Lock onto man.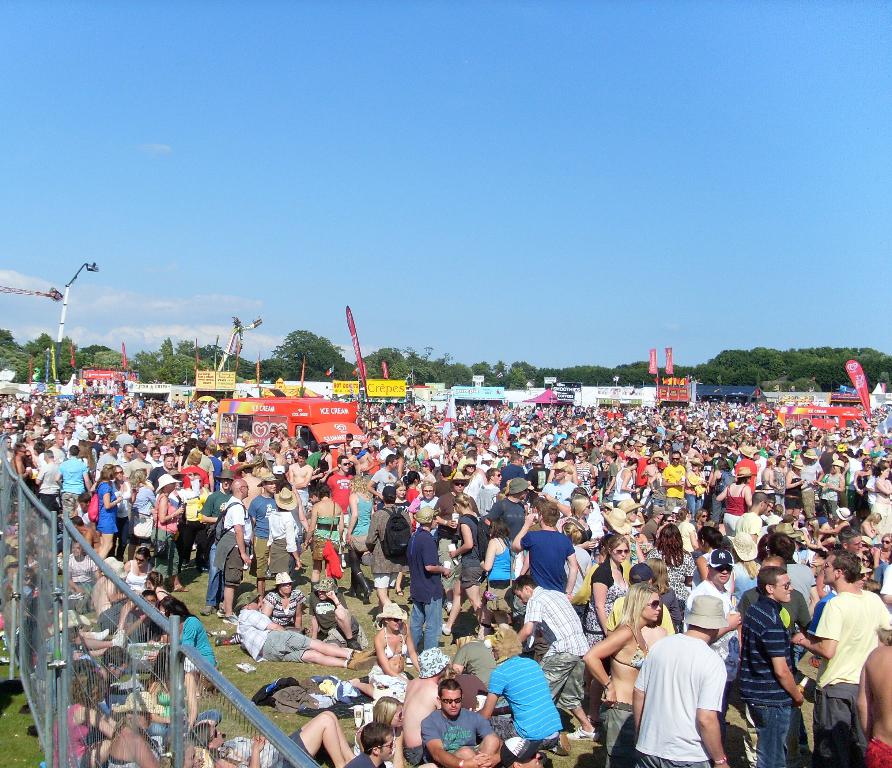
Locked: left=199, top=471, right=239, bottom=614.
